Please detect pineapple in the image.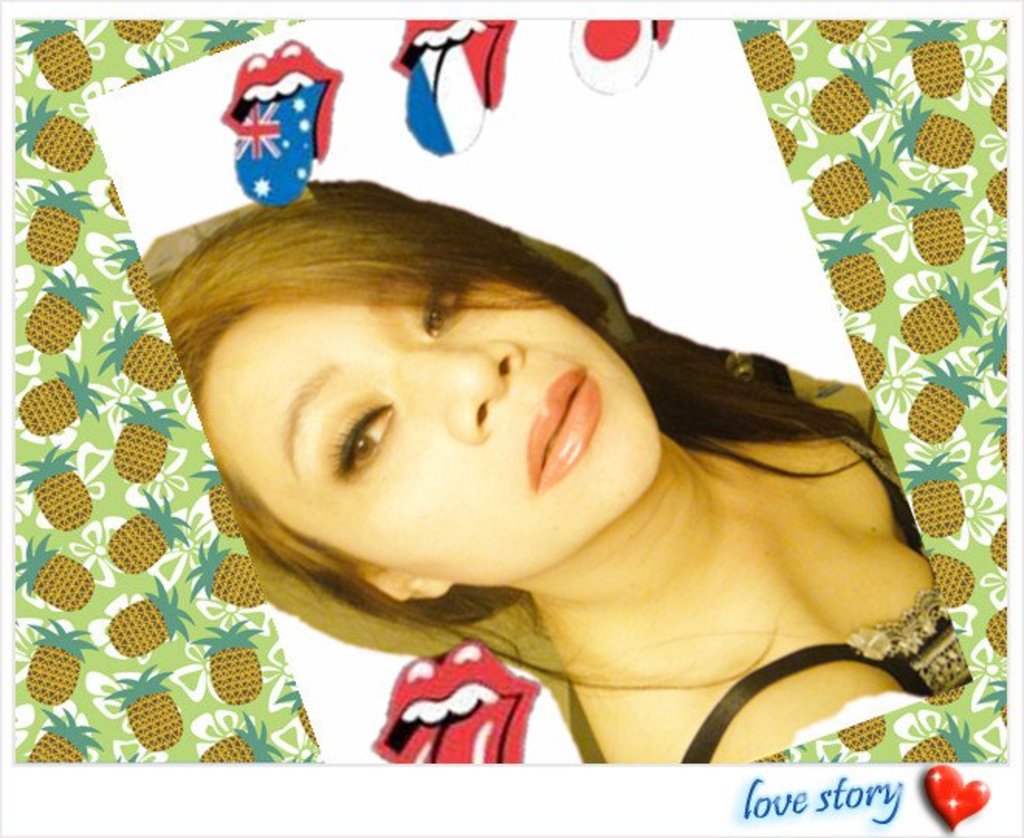
rect(821, 226, 875, 314).
